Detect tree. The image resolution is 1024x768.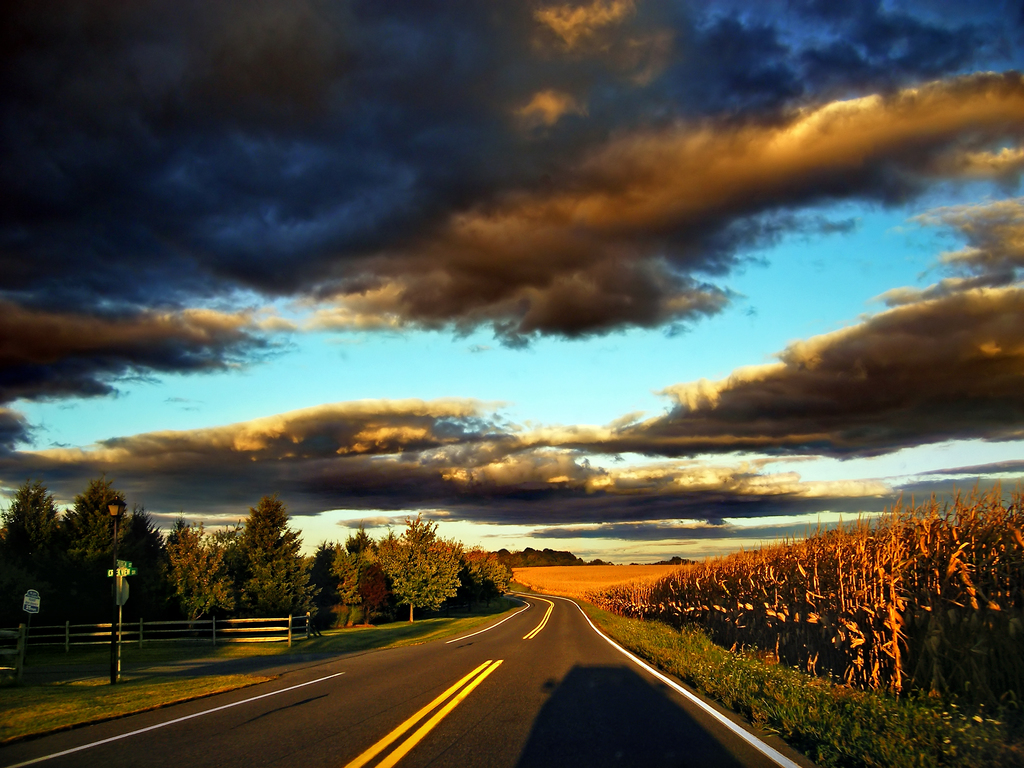
<bbox>156, 519, 239, 625</bbox>.
